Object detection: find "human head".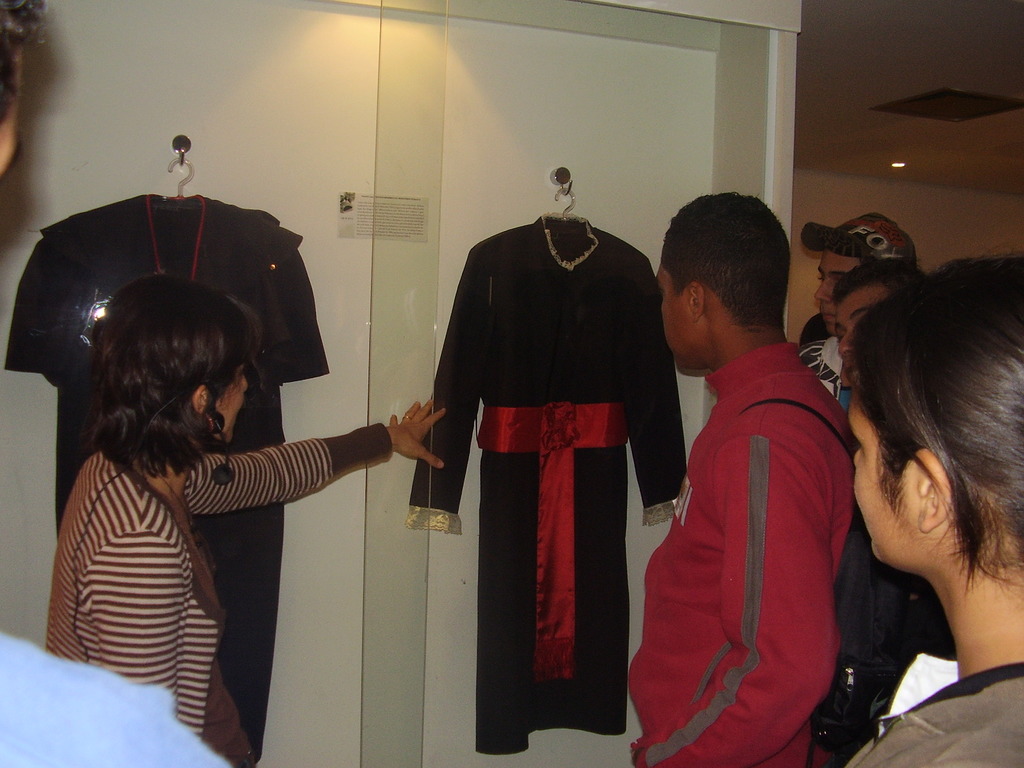
{"left": 95, "top": 276, "right": 251, "bottom": 444}.
